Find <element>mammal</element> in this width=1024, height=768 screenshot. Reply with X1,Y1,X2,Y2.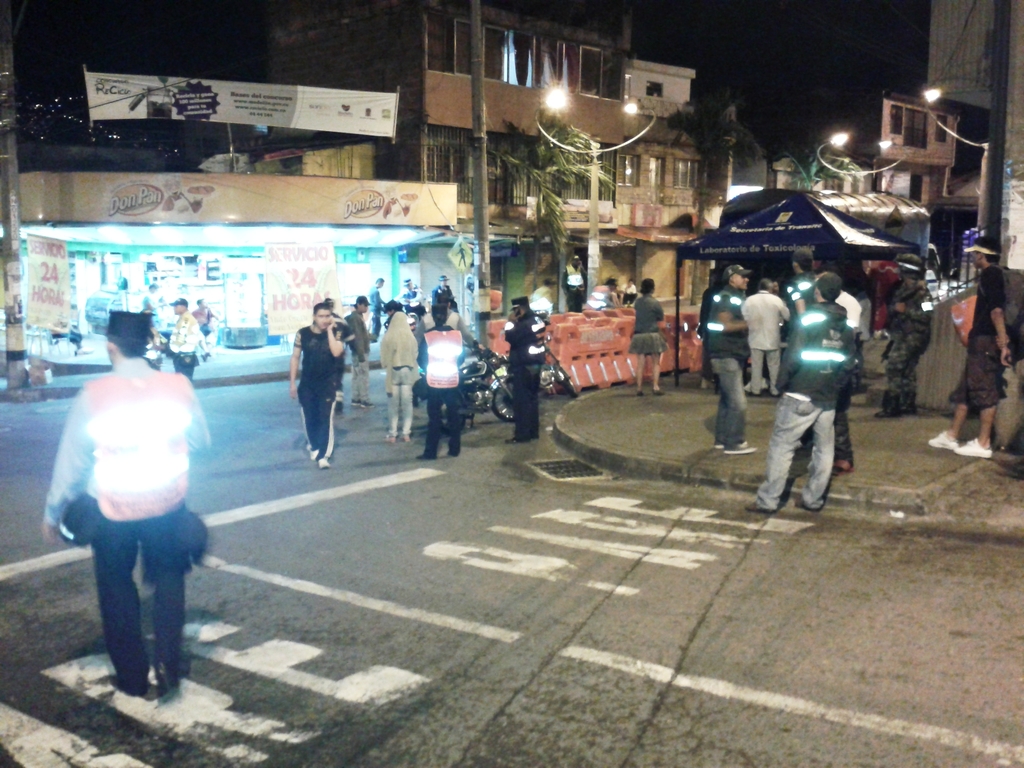
166,300,200,378.
